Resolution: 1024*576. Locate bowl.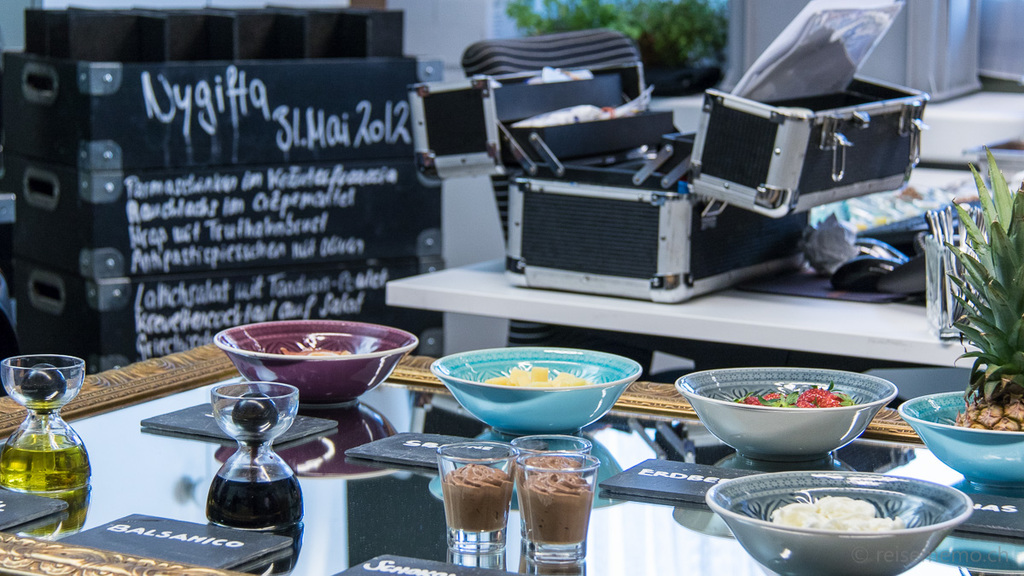
<bbox>423, 342, 654, 439</bbox>.
